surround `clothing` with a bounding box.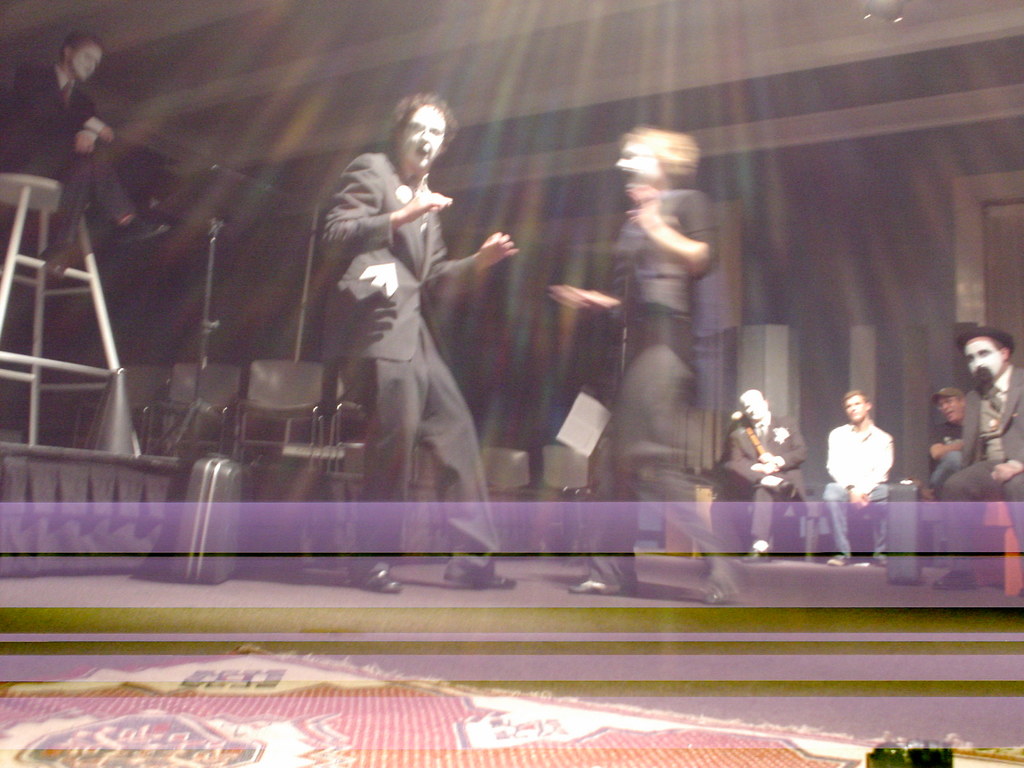
crop(942, 369, 1023, 573).
